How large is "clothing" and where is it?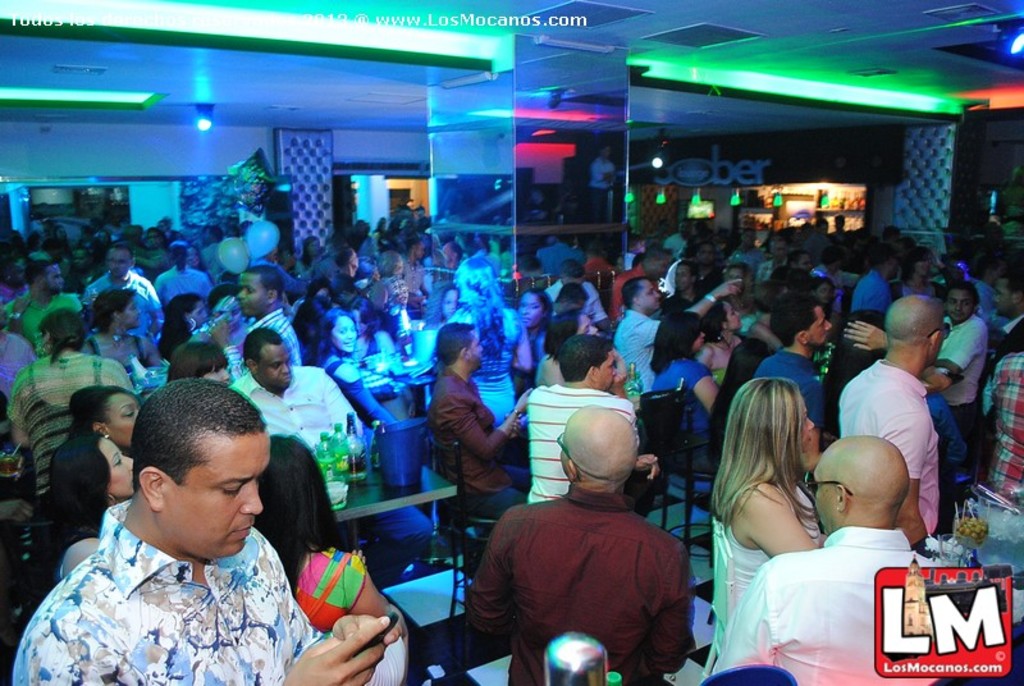
Bounding box: (851, 269, 891, 311).
